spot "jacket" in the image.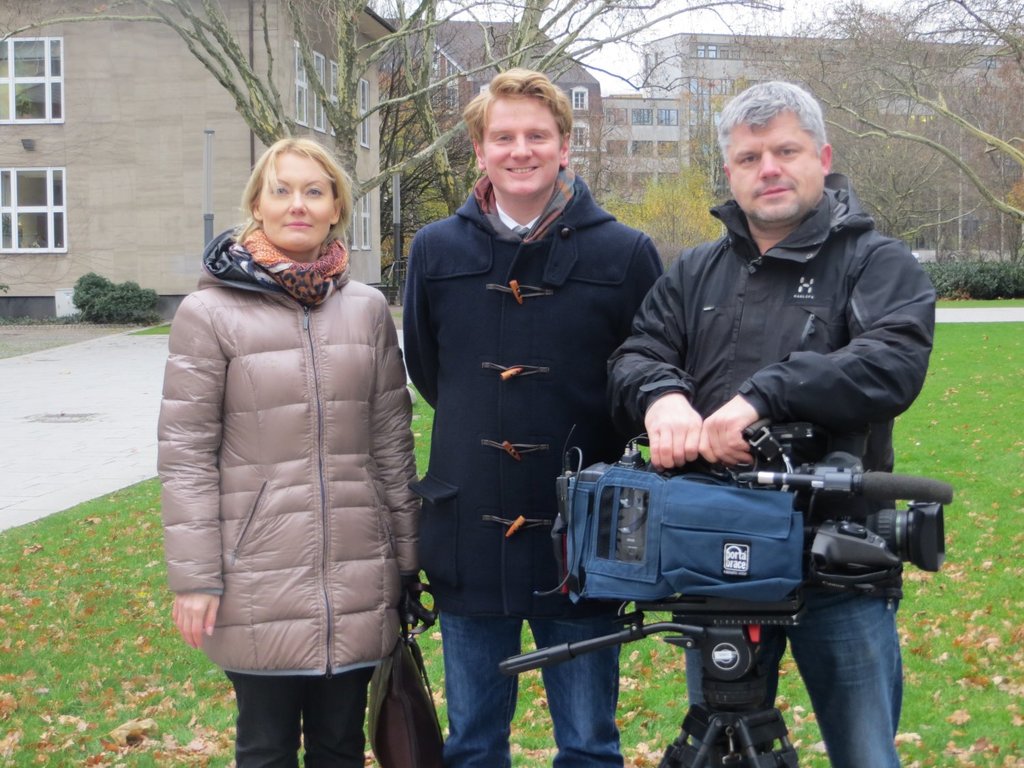
"jacket" found at [left=150, top=208, right=424, bottom=682].
